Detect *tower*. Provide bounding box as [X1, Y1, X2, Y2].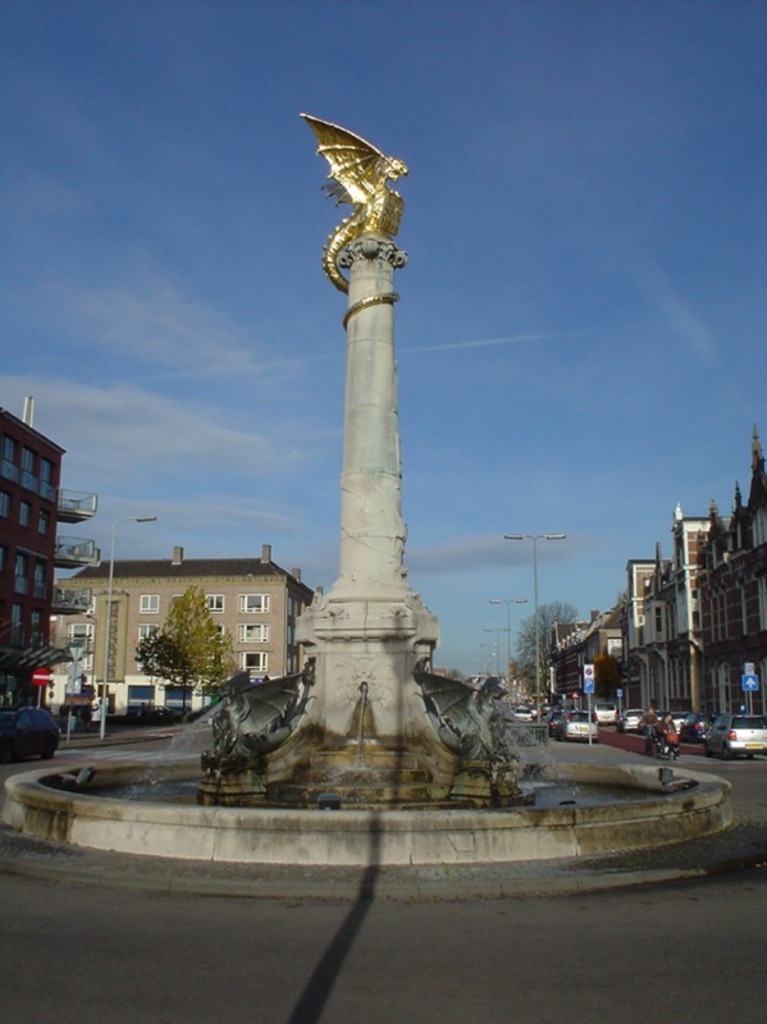
[259, 90, 487, 733].
